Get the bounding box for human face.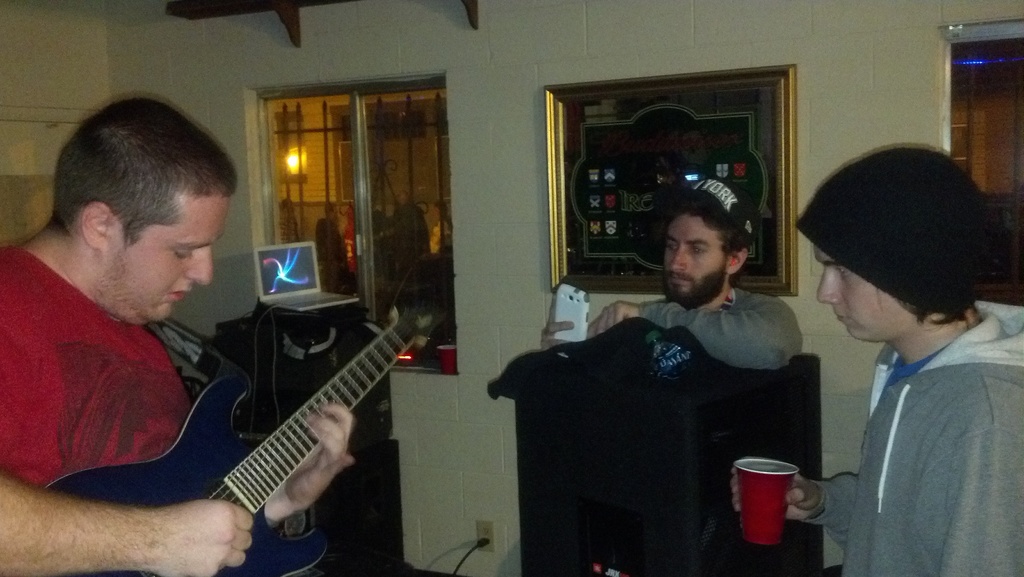
{"x1": 105, "y1": 197, "x2": 230, "y2": 325}.
